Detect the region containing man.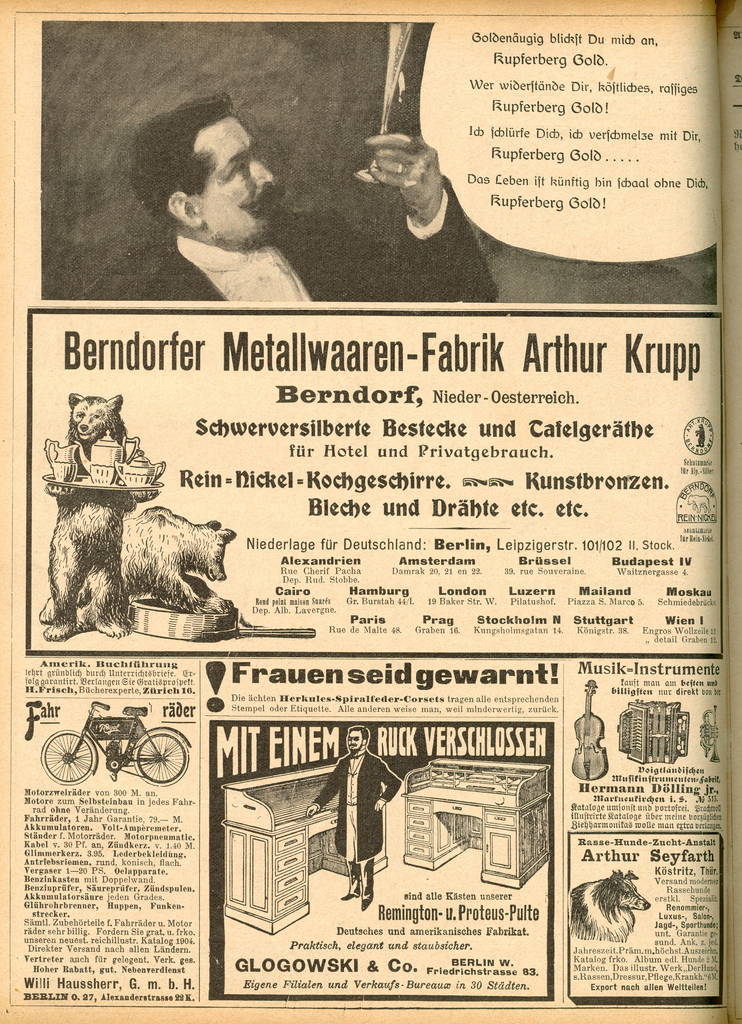
bbox=[154, 102, 312, 295].
